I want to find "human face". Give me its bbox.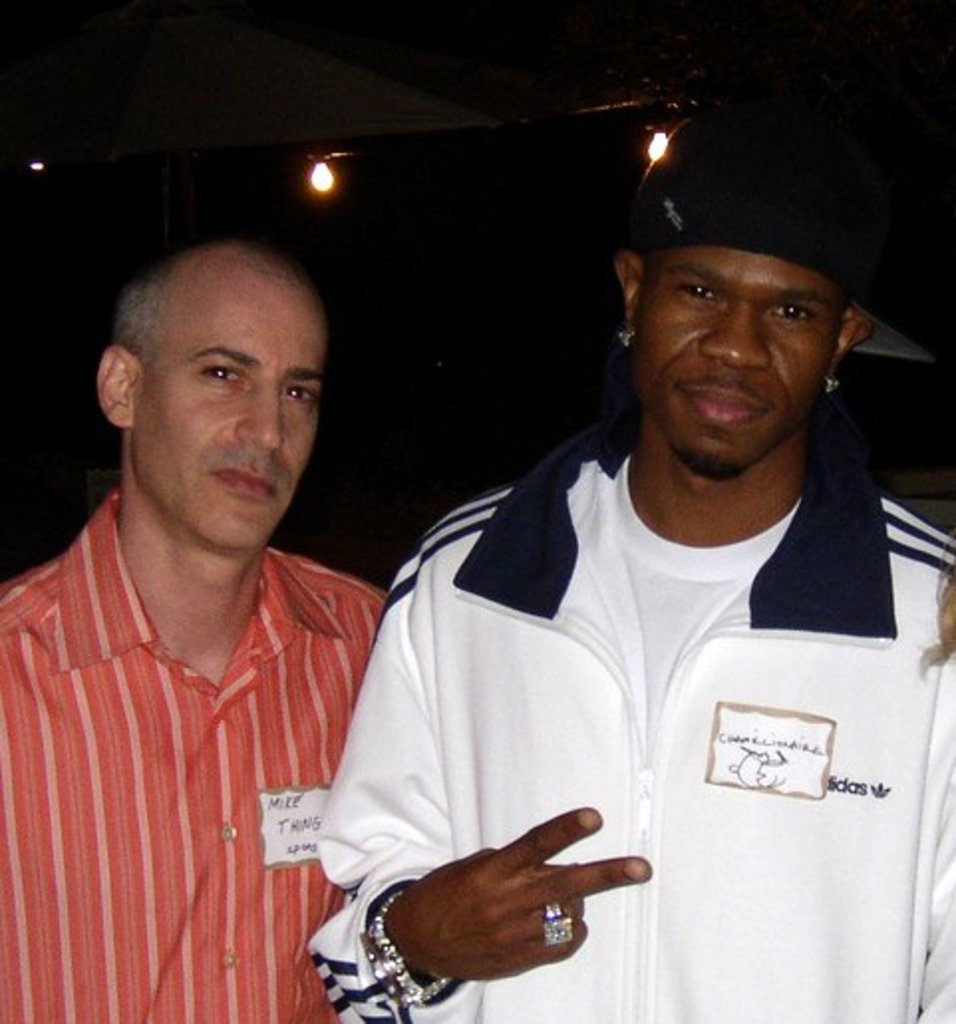
{"x1": 638, "y1": 245, "x2": 839, "y2": 463}.
